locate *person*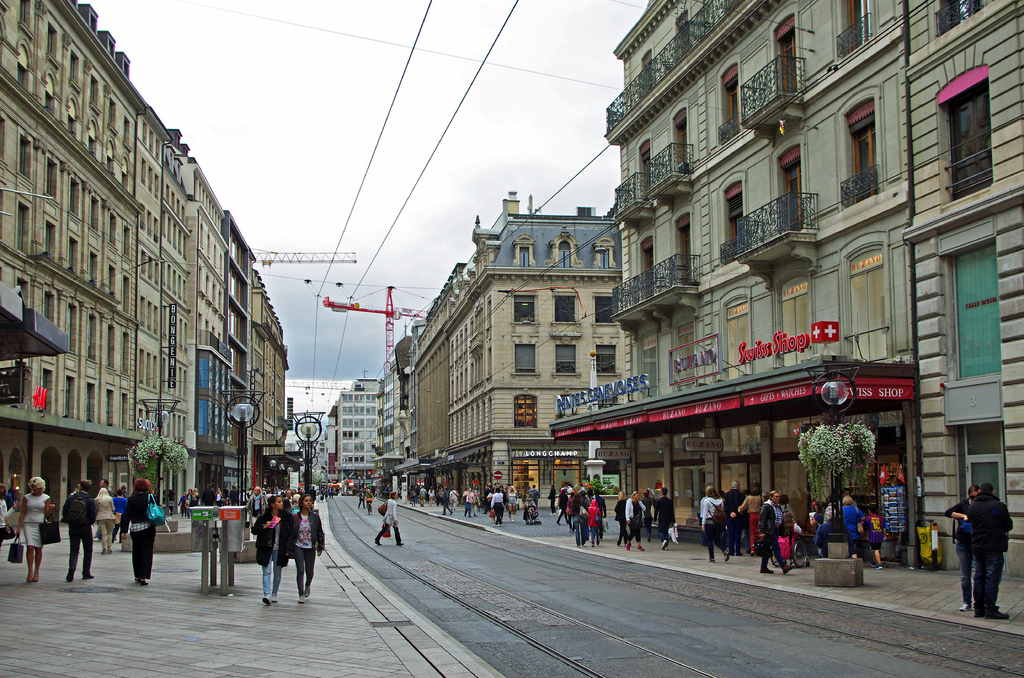
{"left": 472, "top": 484, "right": 480, "bottom": 521}
